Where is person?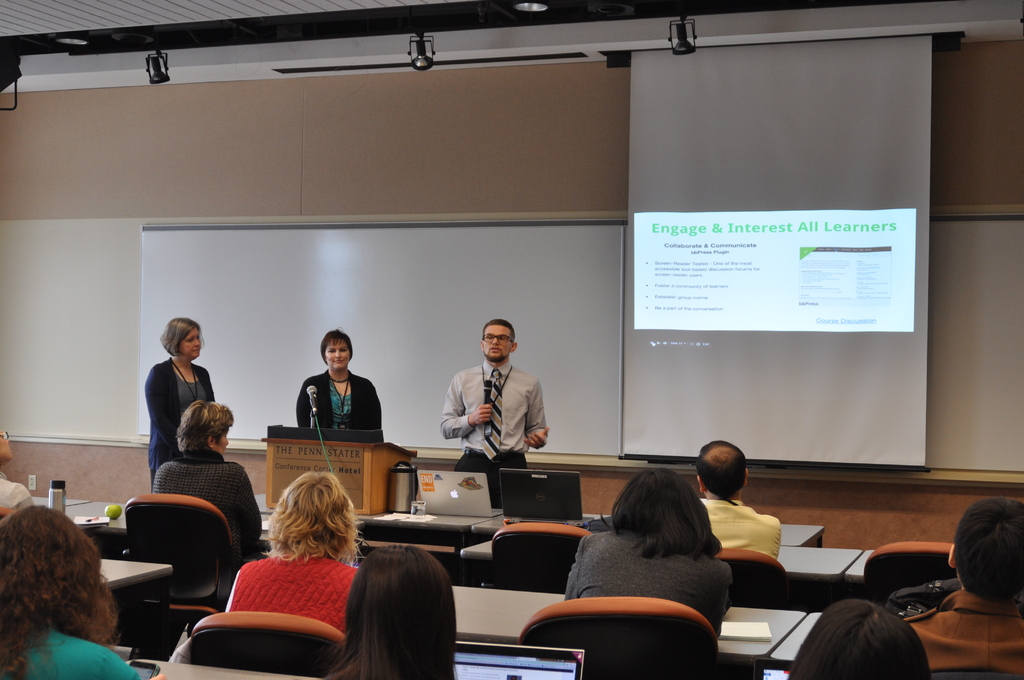
(left=225, top=465, right=360, bottom=636).
